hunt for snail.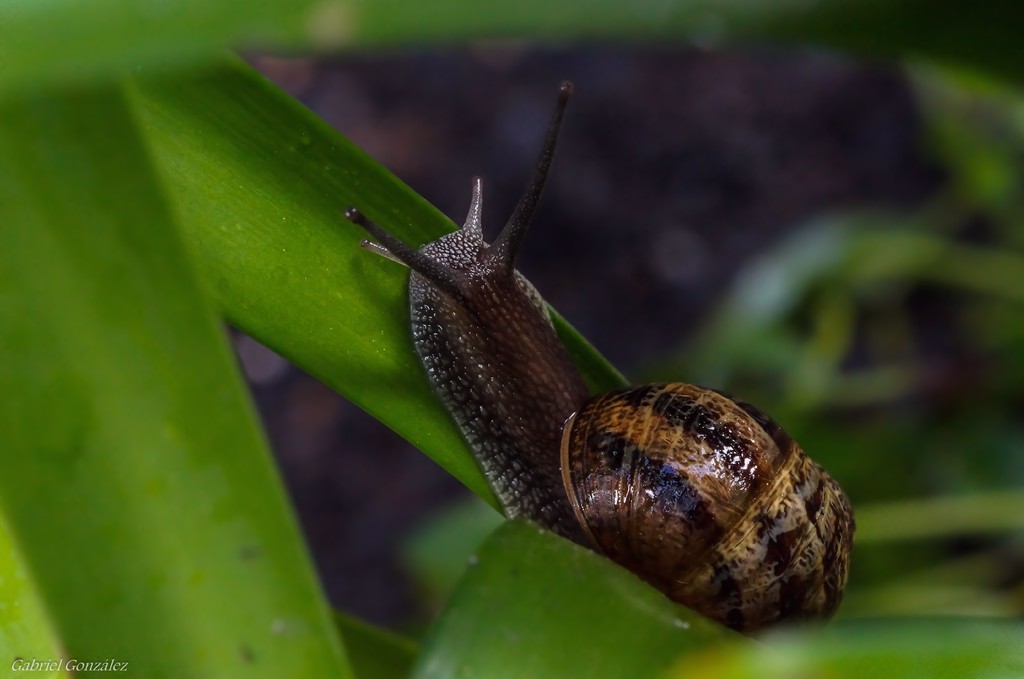
Hunted down at 342,79,867,653.
